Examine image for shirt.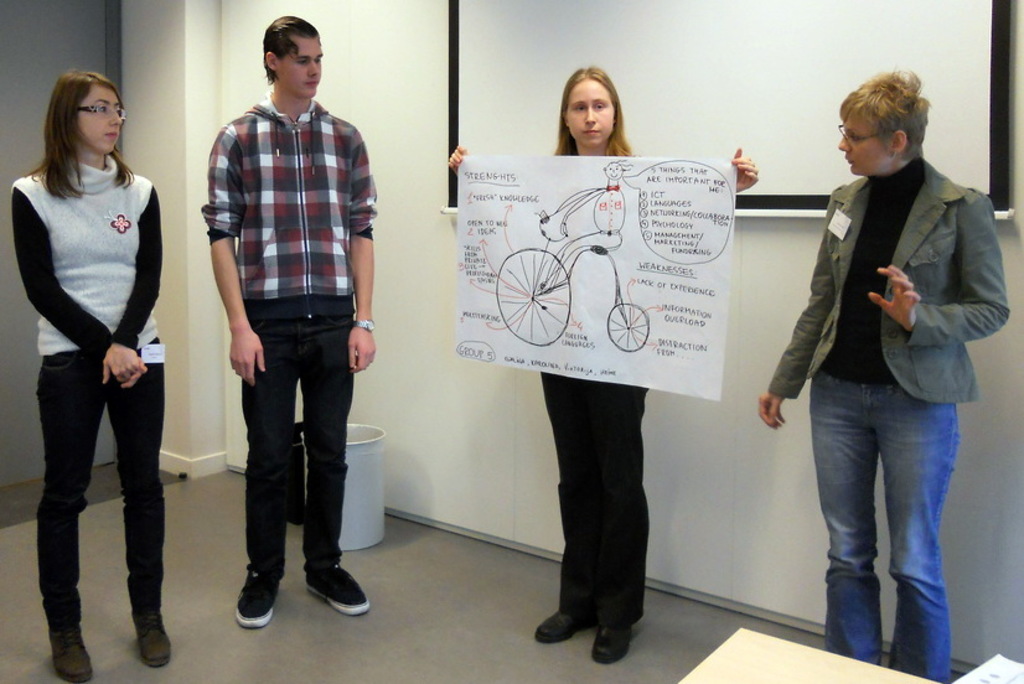
Examination result: [left=198, top=55, right=368, bottom=330].
